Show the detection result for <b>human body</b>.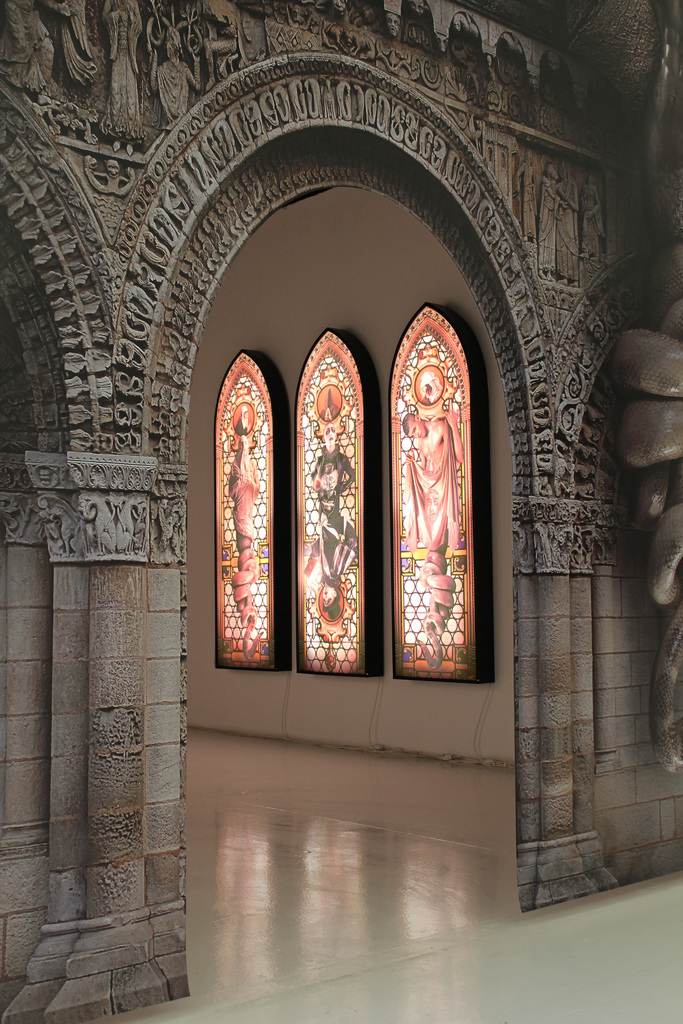
pyautogui.locateOnScreen(399, 405, 466, 558).
